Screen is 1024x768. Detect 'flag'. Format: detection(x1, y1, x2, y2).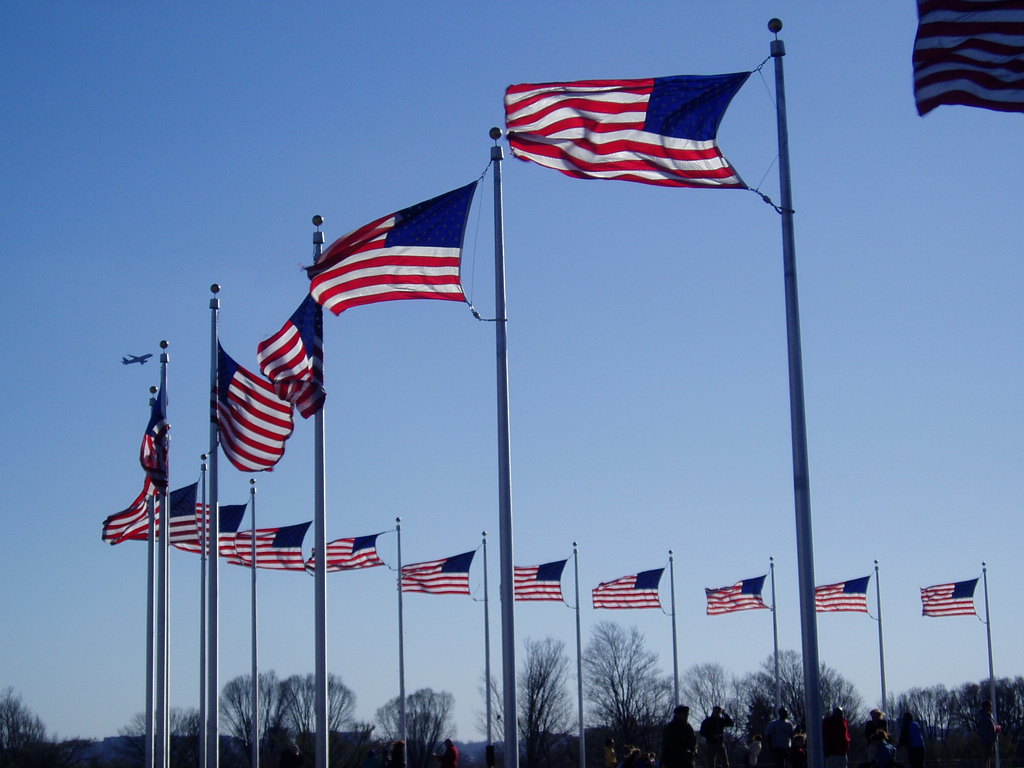
detection(393, 550, 480, 598).
